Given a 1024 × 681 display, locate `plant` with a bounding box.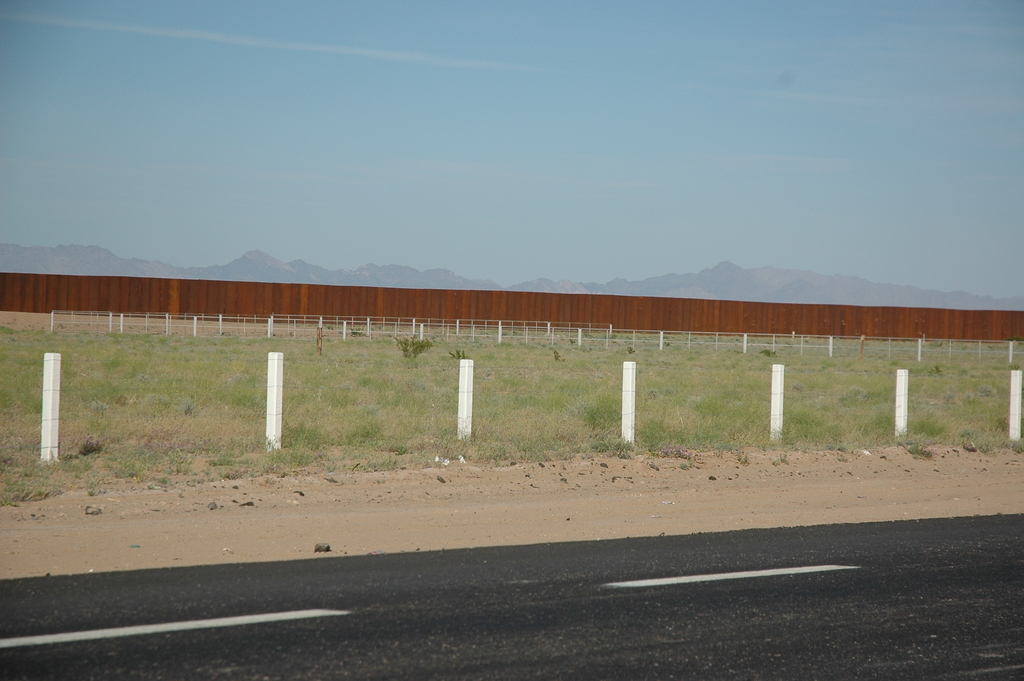
Located: detection(346, 419, 388, 449).
